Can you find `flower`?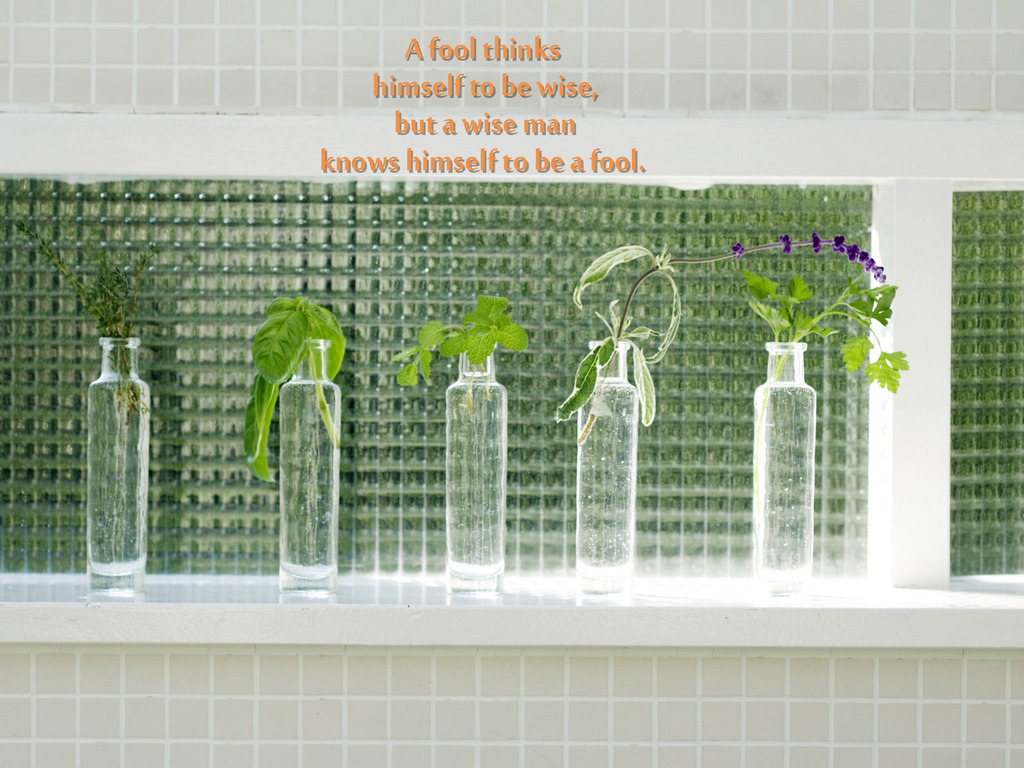
Yes, bounding box: rect(783, 236, 792, 250).
